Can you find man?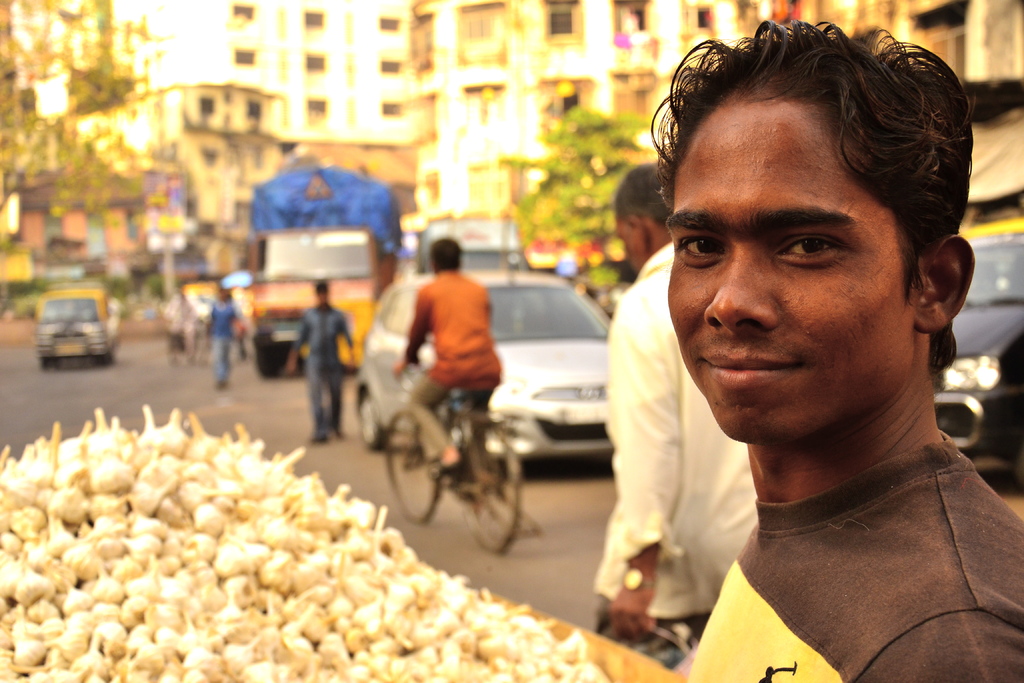
Yes, bounding box: x1=577, y1=6, x2=1023, y2=682.
